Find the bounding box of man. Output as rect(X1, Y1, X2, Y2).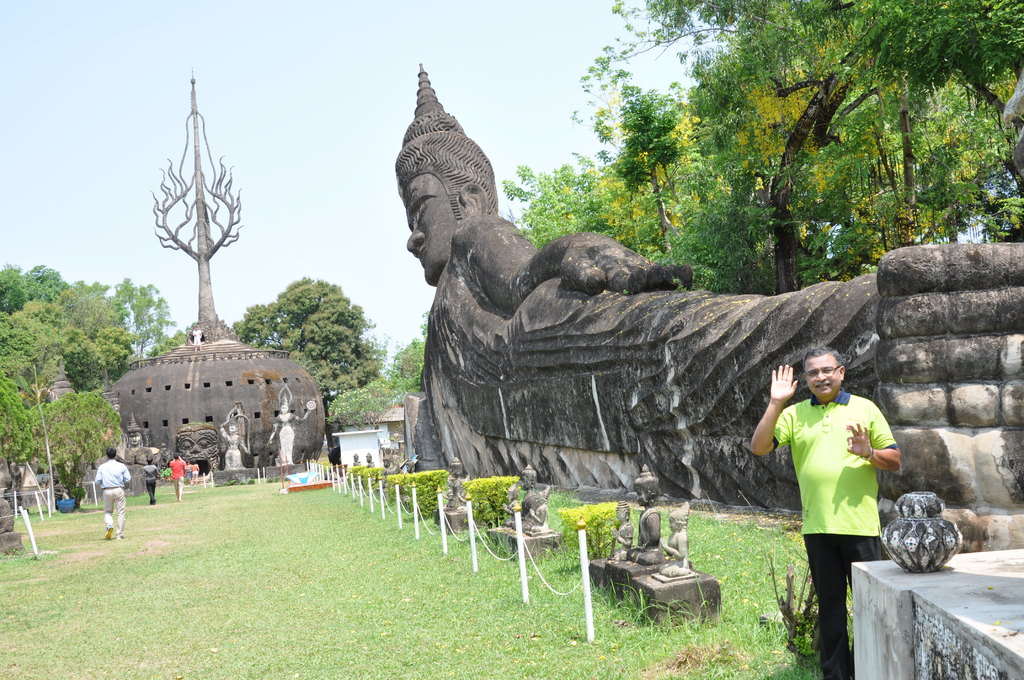
rect(95, 446, 130, 540).
